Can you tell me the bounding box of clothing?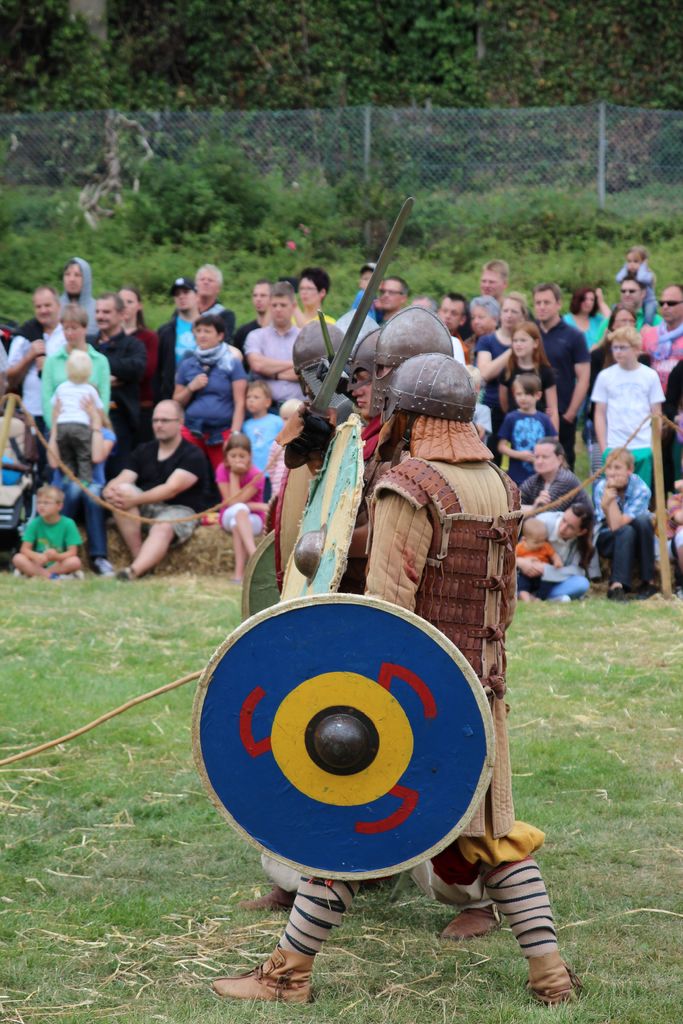
587/362/666/490.
